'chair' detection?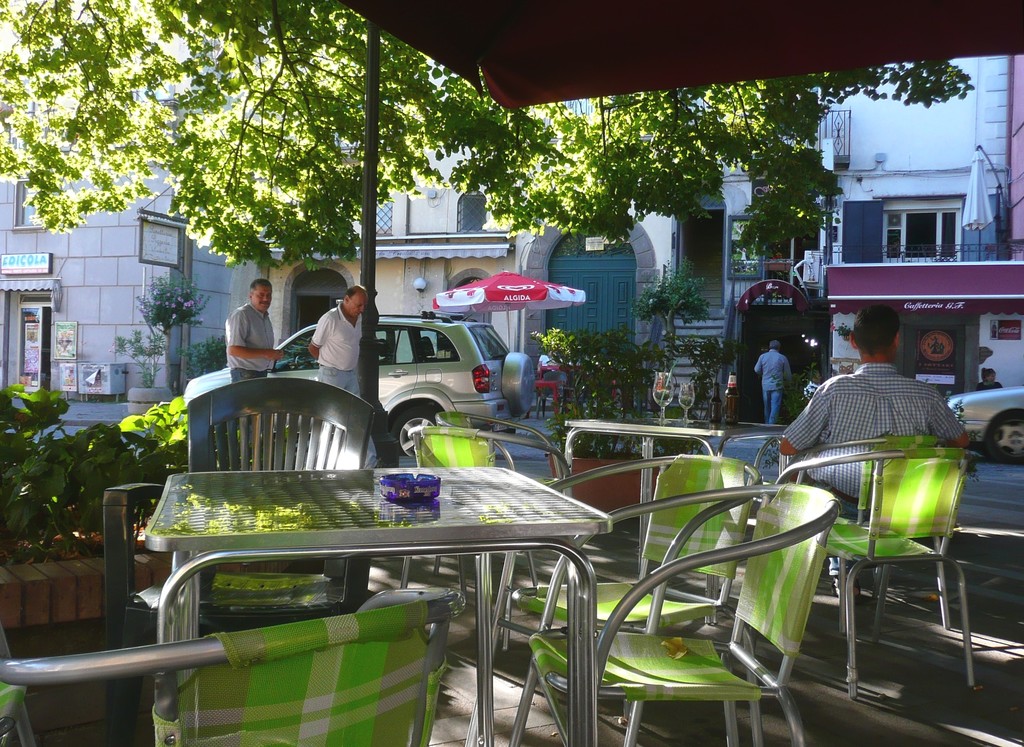
[left=435, top=406, right=563, bottom=489]
